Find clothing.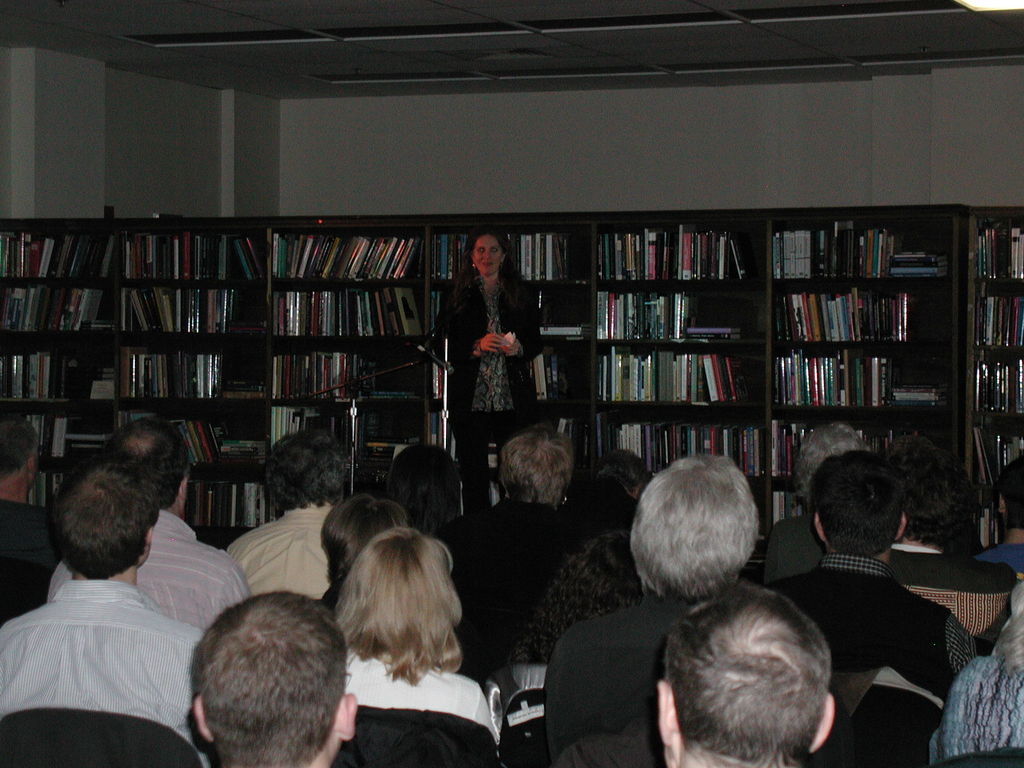
box=[230, 500, 348, 593].
